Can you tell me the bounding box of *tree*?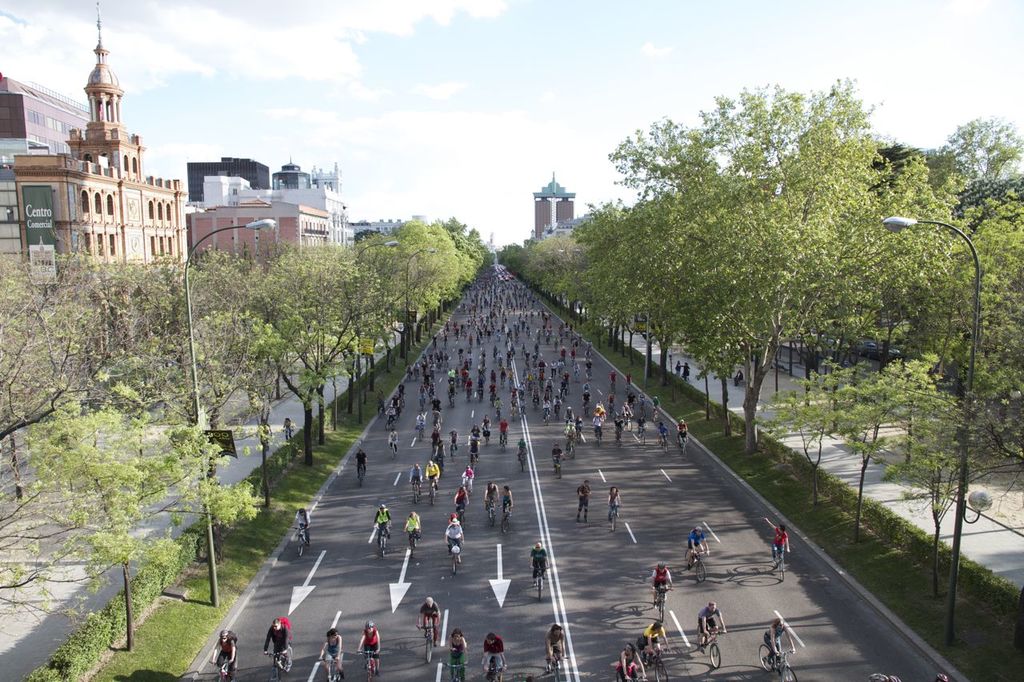
880 400 1023 607.
